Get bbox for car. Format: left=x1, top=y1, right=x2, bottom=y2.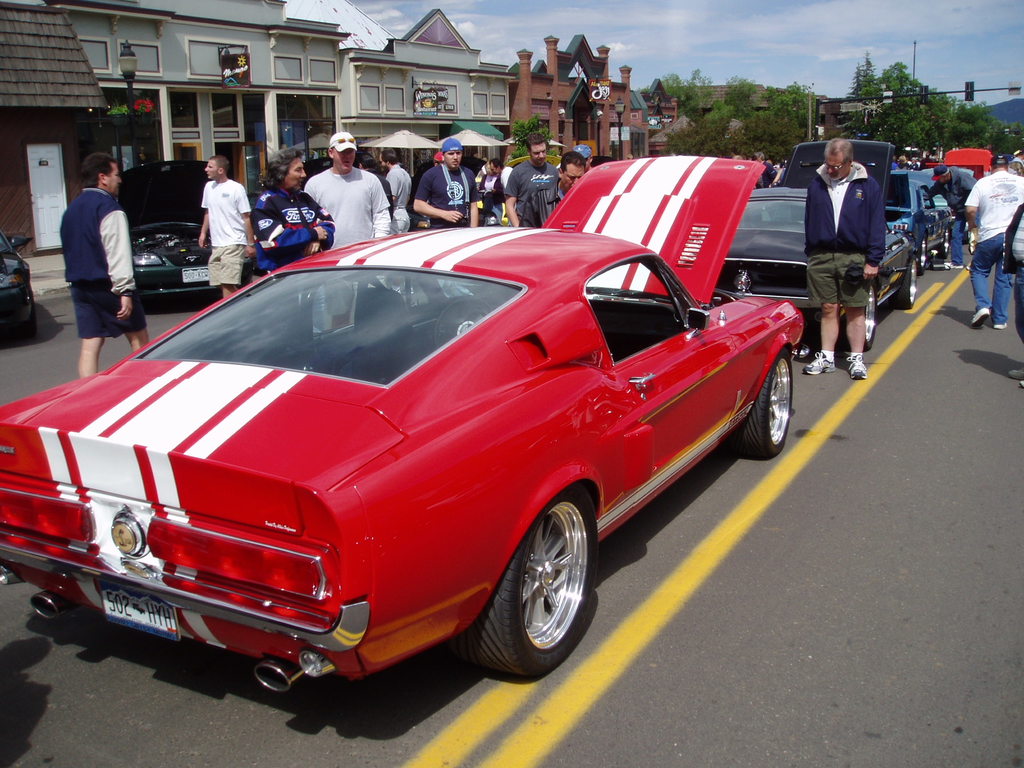
left=707, top=137, right=915, bottom=351.
